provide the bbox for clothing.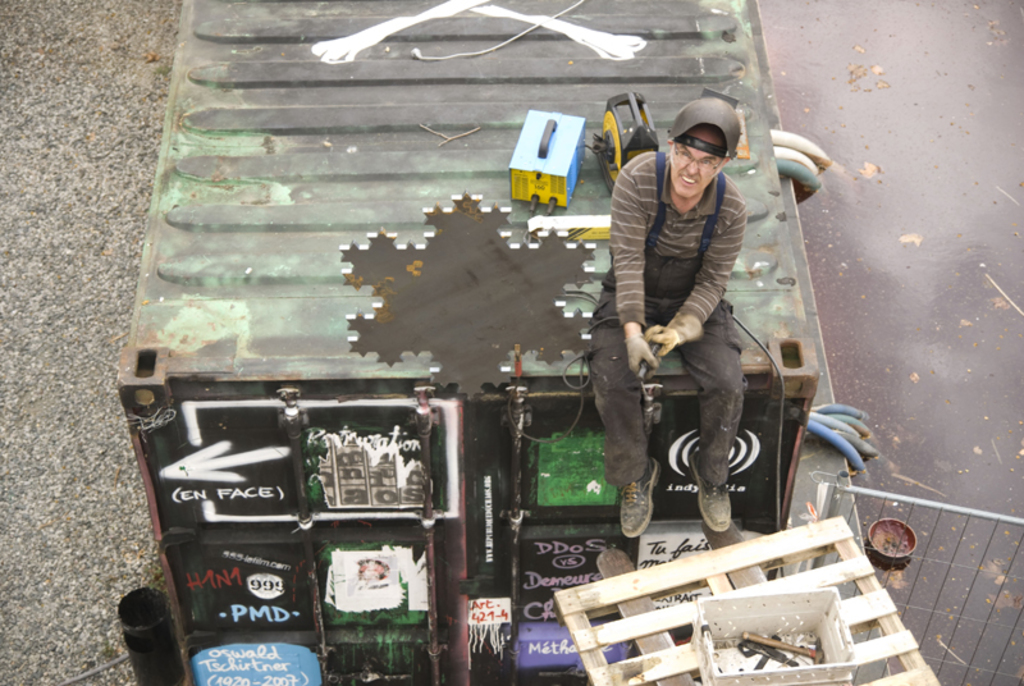
detection(596, 83, 791, 535).
